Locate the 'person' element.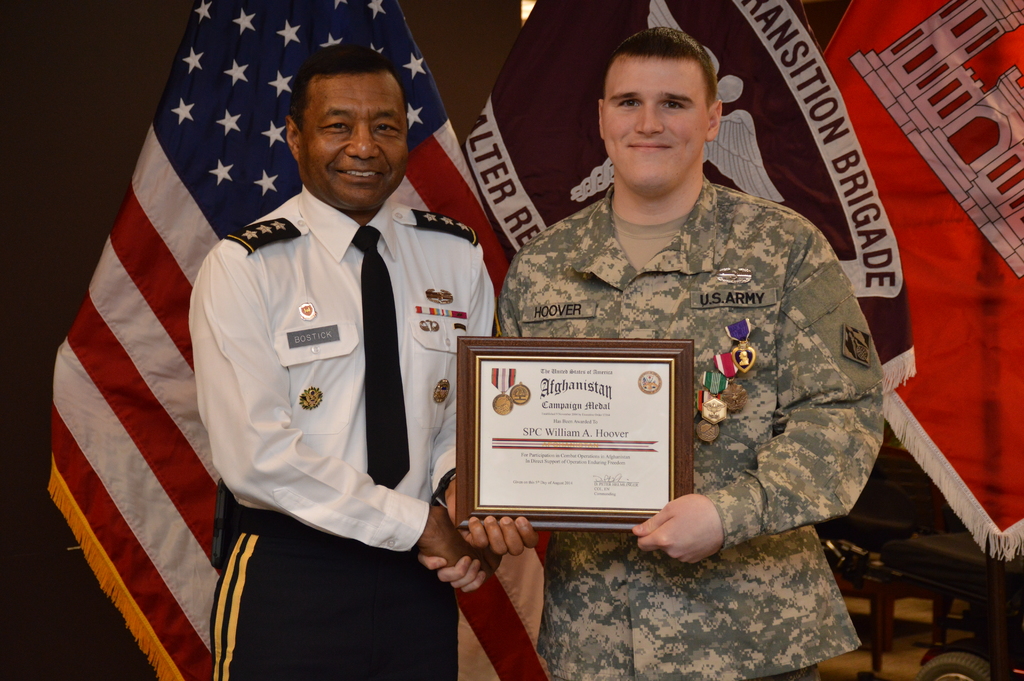
Element bbox: (178,44,503,680).
